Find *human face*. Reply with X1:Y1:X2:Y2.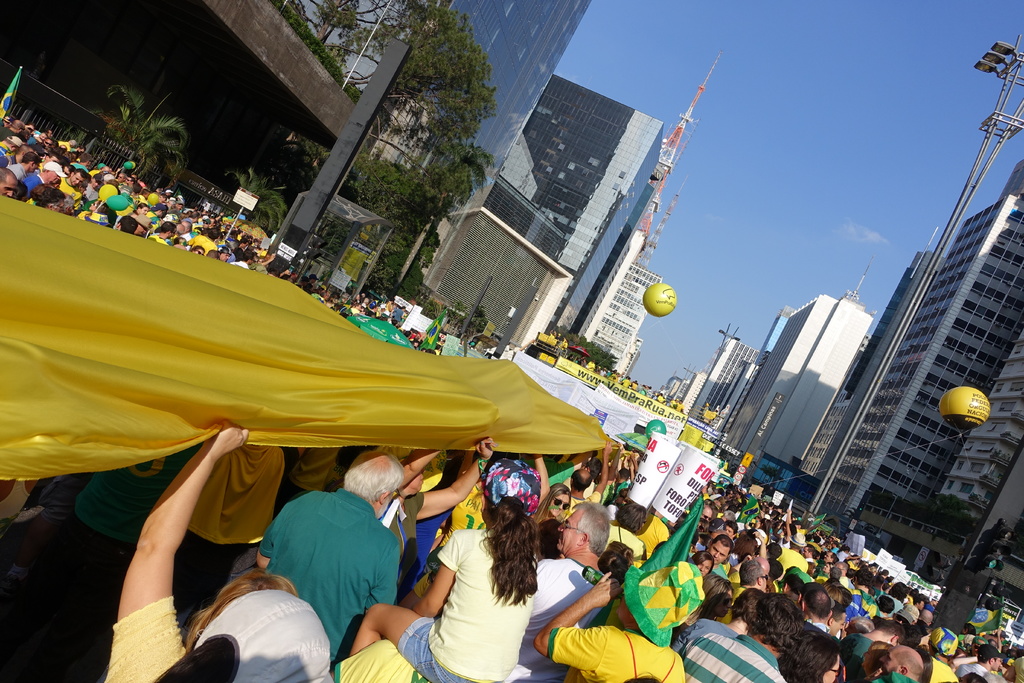
708:544:728:565.
